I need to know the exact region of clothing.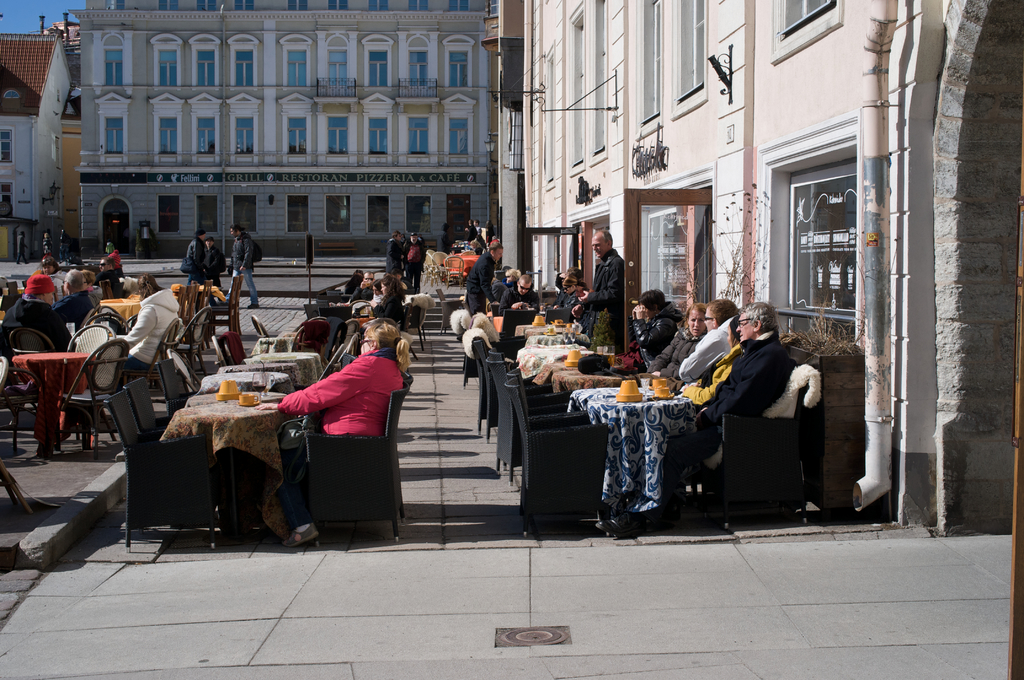
Region: {"x1": 674, "y1": 322, "x2": 732, "y2": 392}.
